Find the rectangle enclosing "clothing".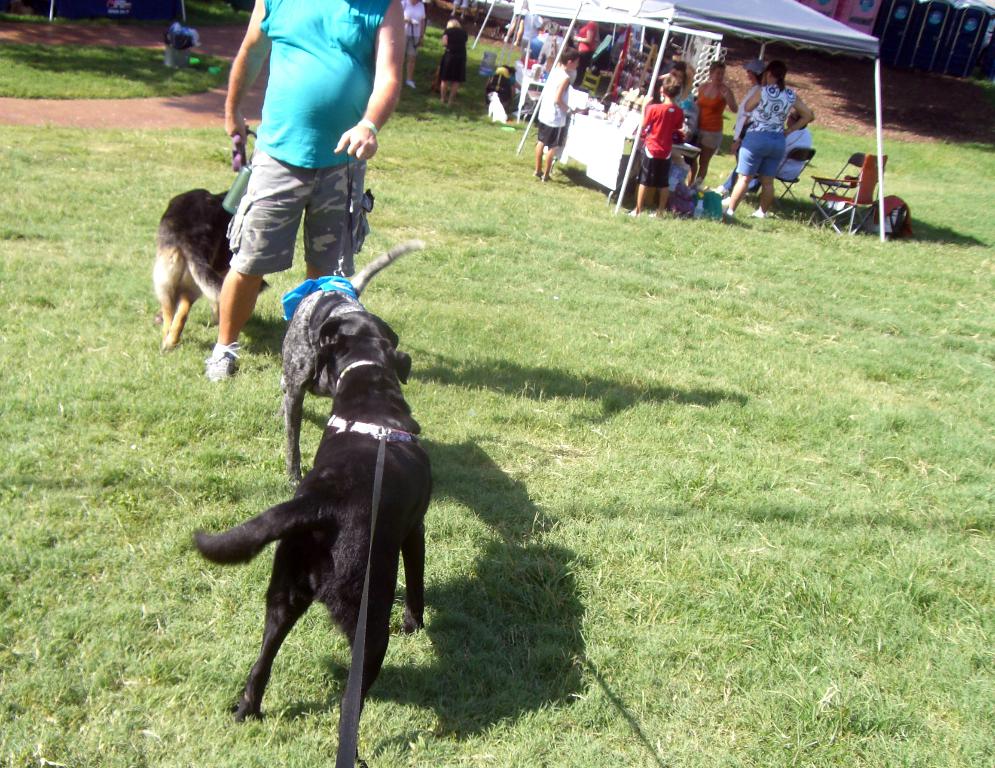
box(641, 101, 685, 203).
